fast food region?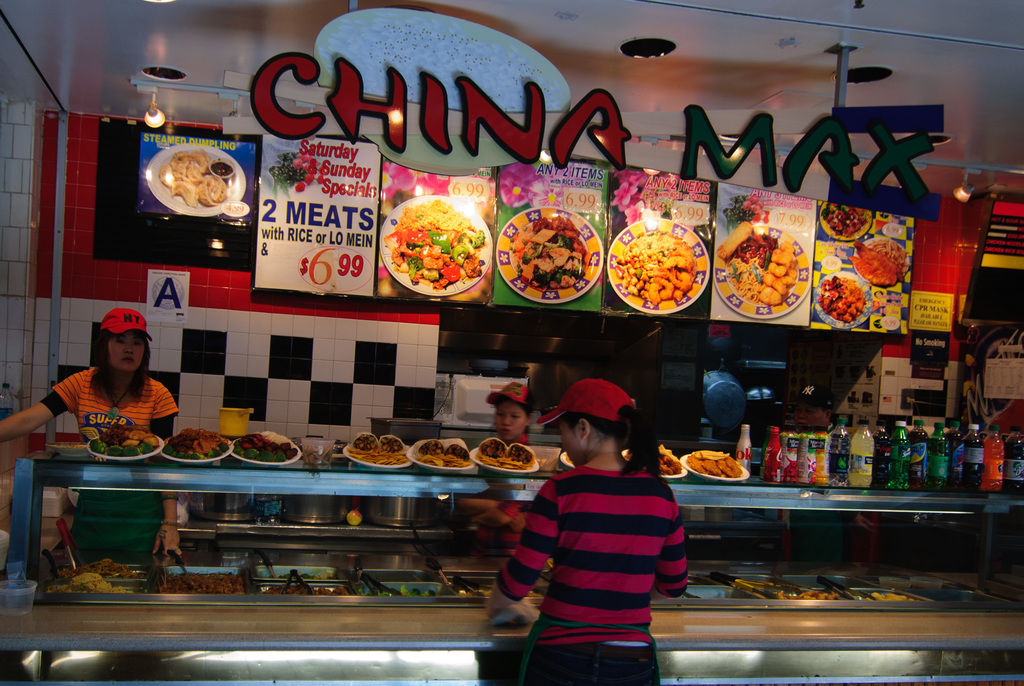
left=630, top=441, right=689, bottom=477
